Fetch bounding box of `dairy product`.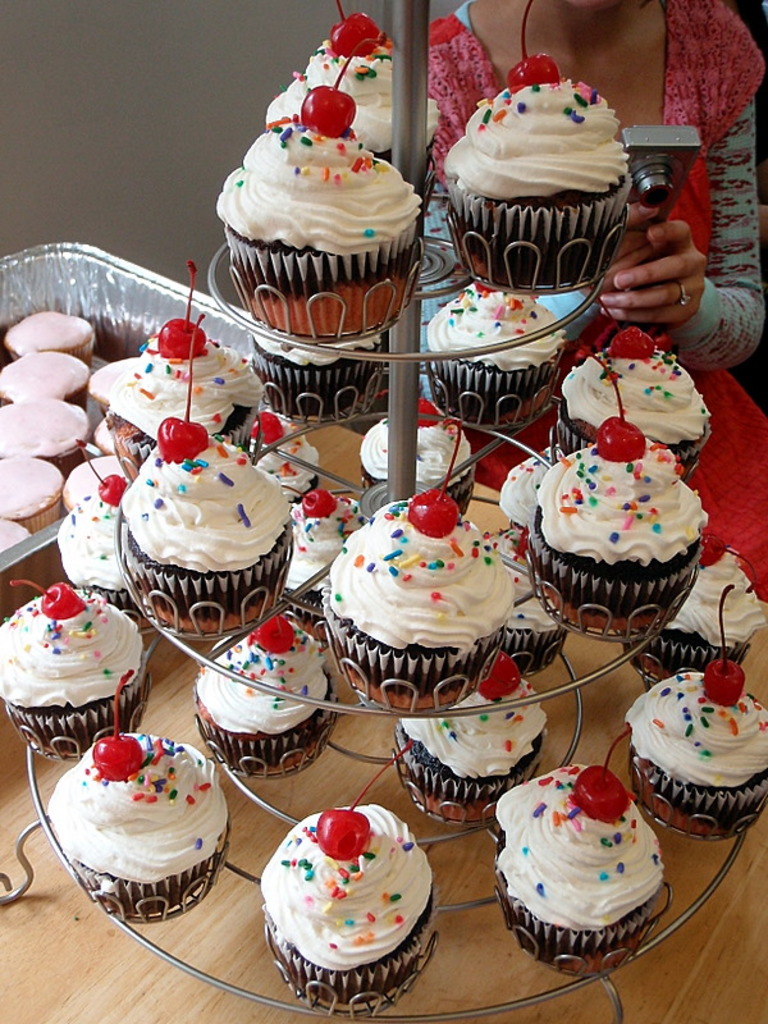
Bbox: (x1=118, y1=325, x2=260, y2=428).
